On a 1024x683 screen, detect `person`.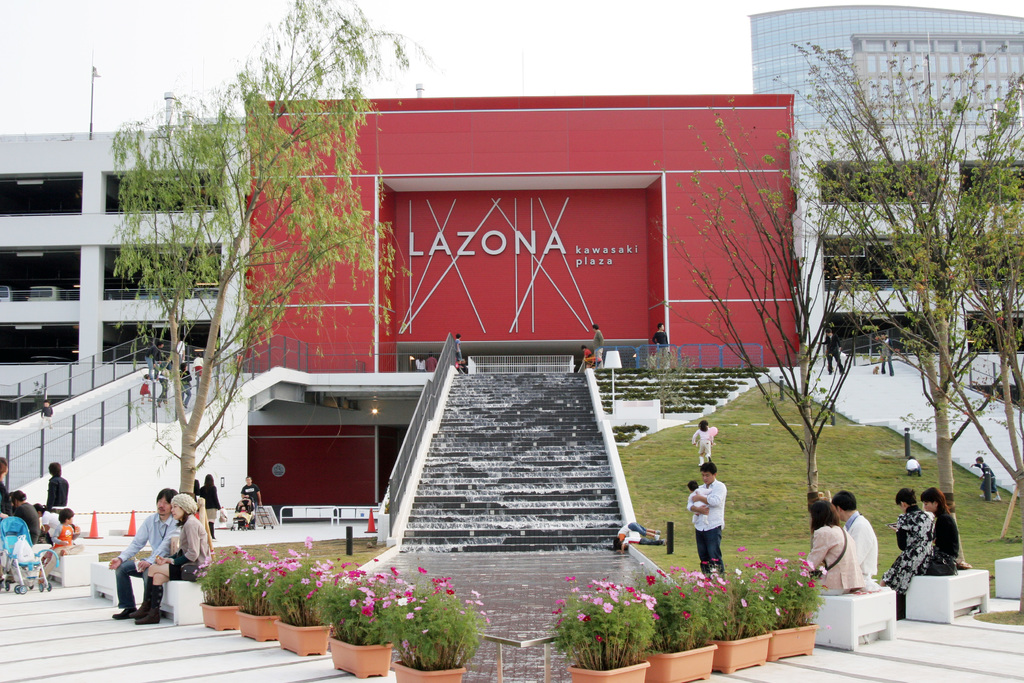
region(689, 421, 717, 466).
